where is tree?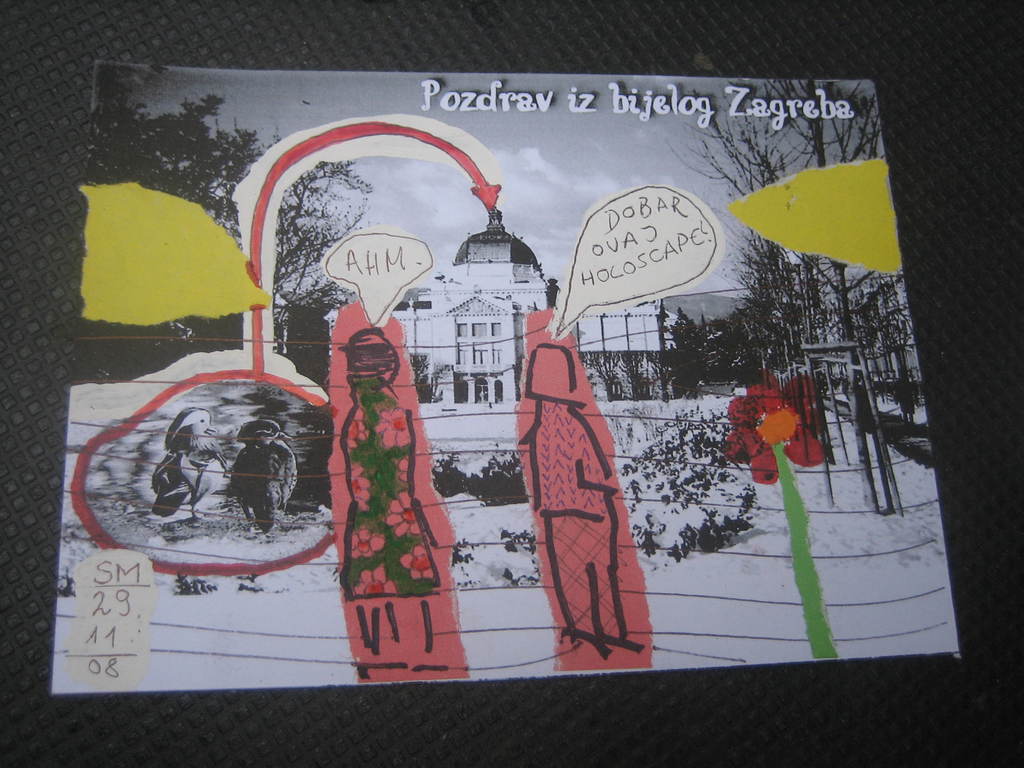
select_region(684, 93, 799, 397).
